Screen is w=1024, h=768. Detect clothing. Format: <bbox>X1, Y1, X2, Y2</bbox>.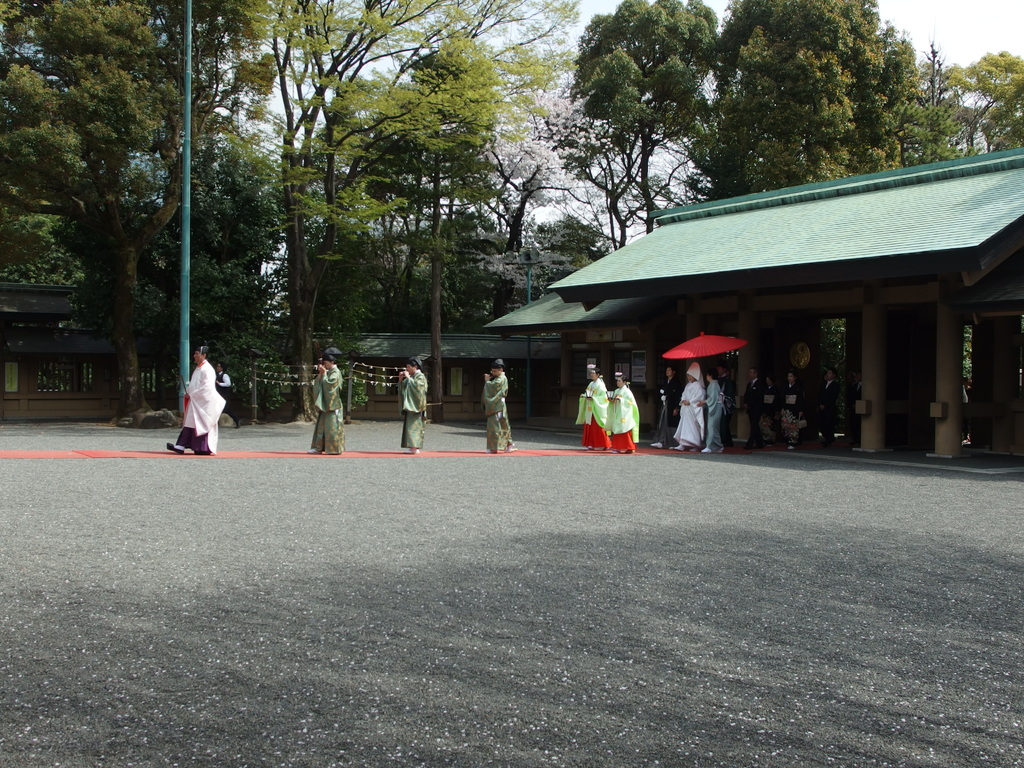
<bbox>310, 368, 346, 457</bbox>.
